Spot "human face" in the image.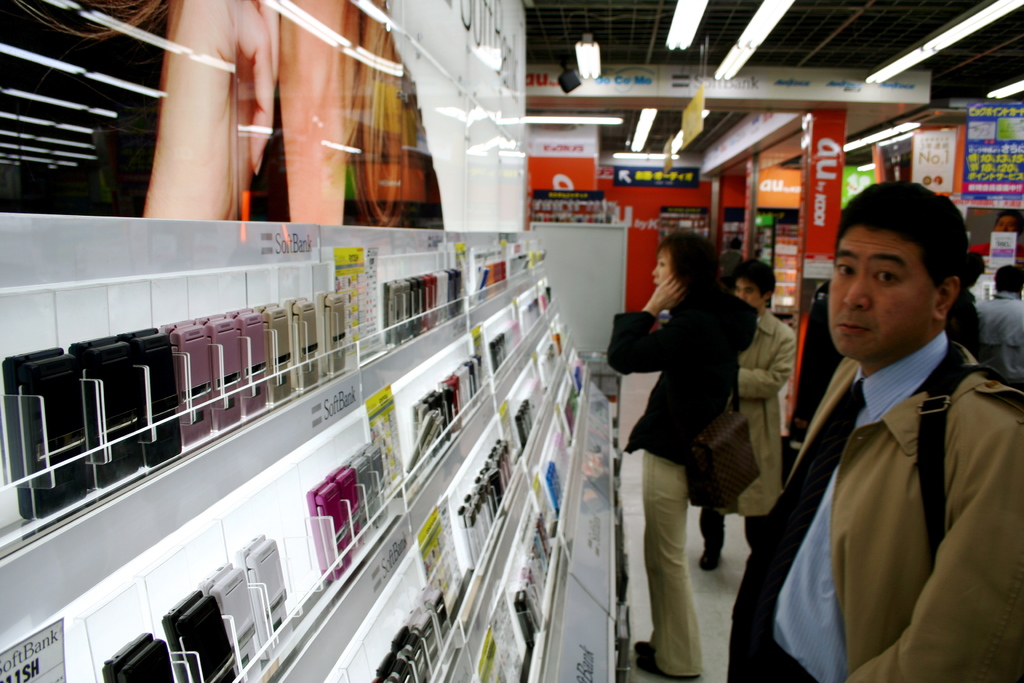
"human face" found at {"x1": 995, "y1": 217, "x2": 1016, "y2": 230}.
